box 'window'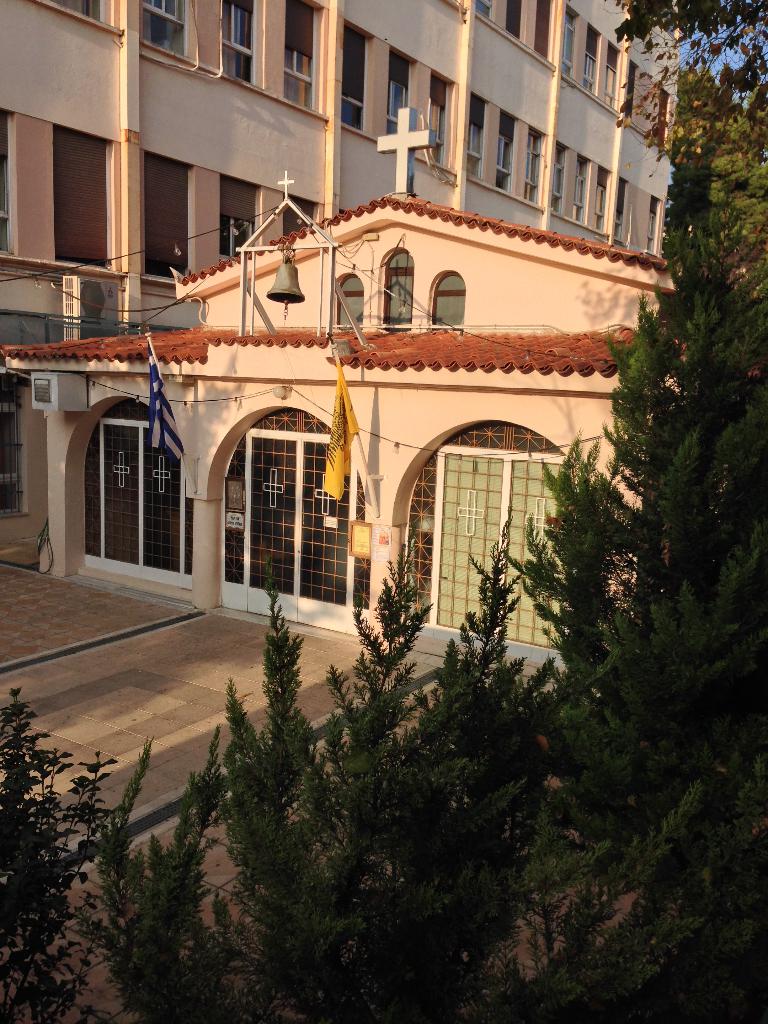
(left=597, top=186, right=605, bottom=228)
